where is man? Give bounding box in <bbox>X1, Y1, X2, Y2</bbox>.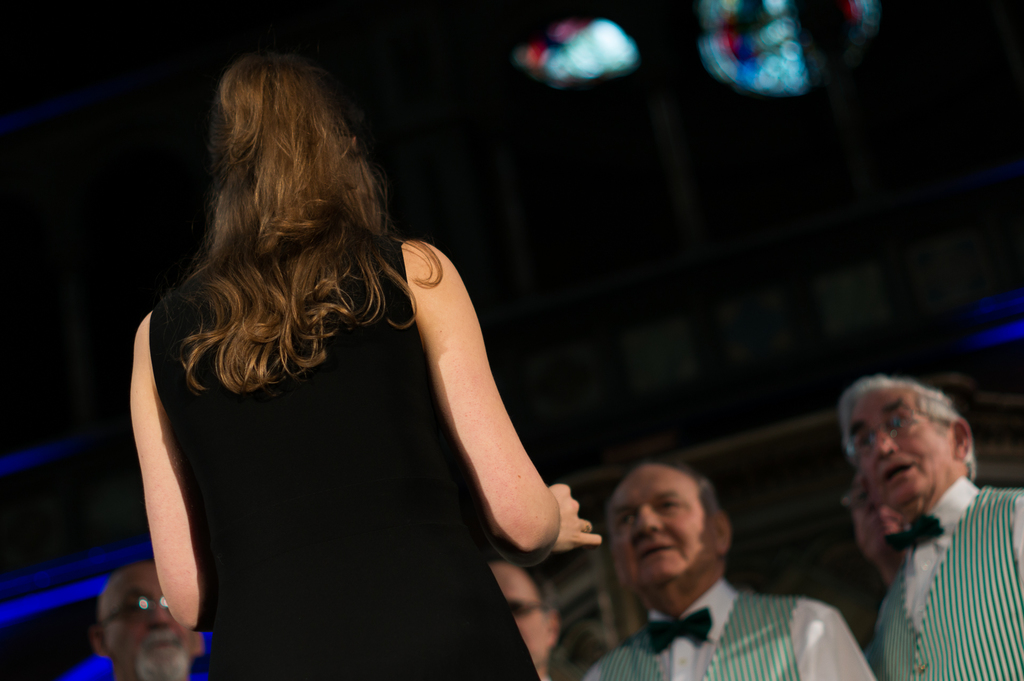
<bbox>849, 477, 913, 582</bbox>.
